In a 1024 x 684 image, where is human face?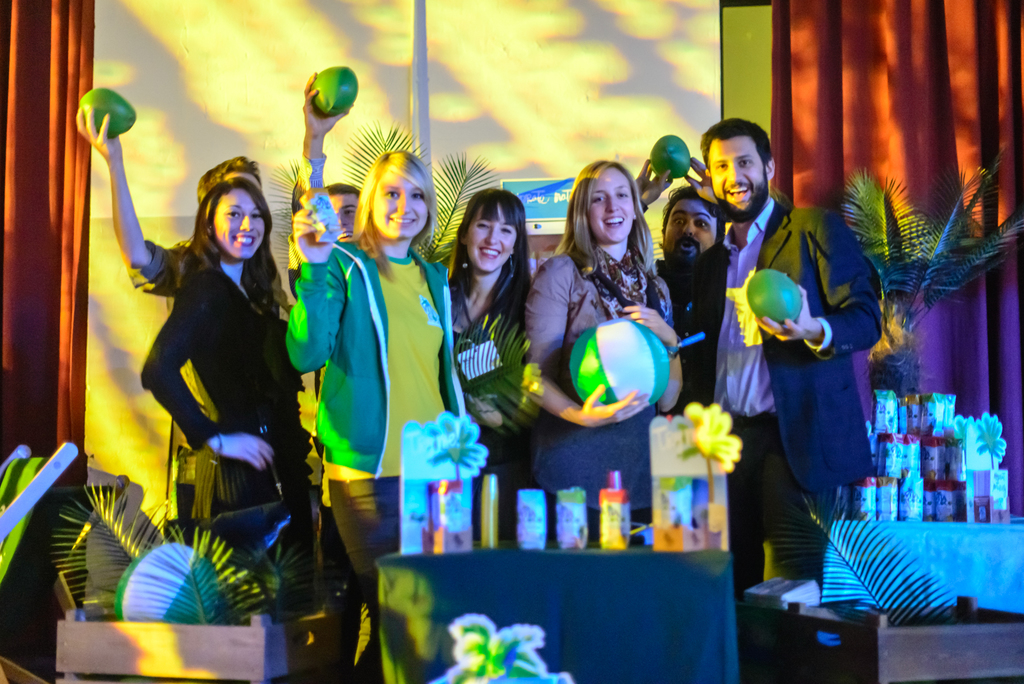
bbox=[329, 193, 355, 239].
